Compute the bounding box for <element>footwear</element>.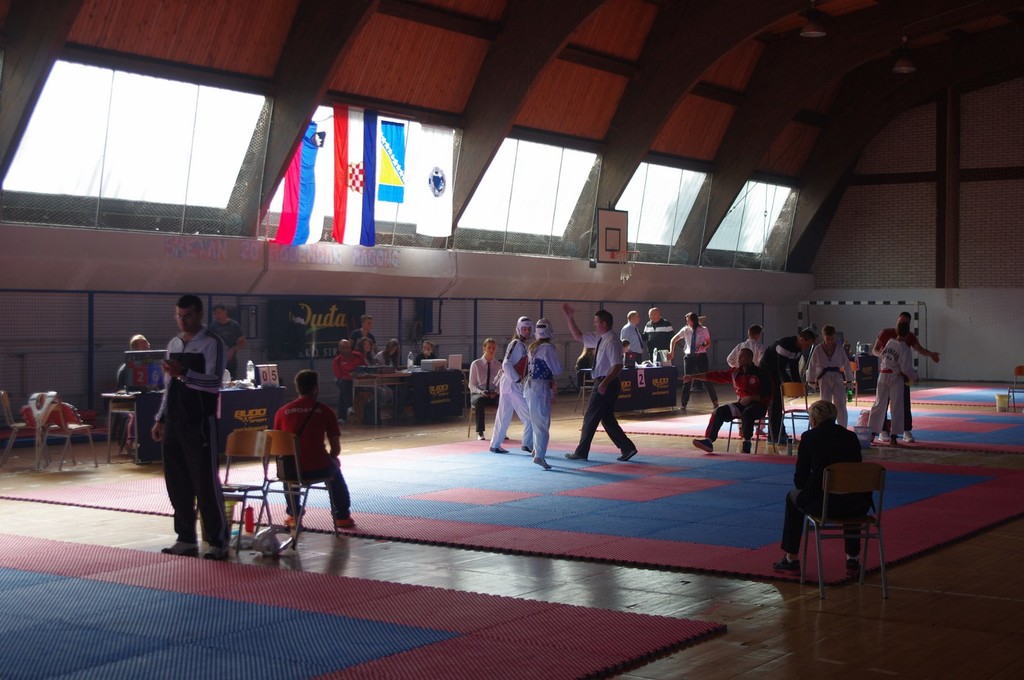
box(528, 454, 558, 467).
